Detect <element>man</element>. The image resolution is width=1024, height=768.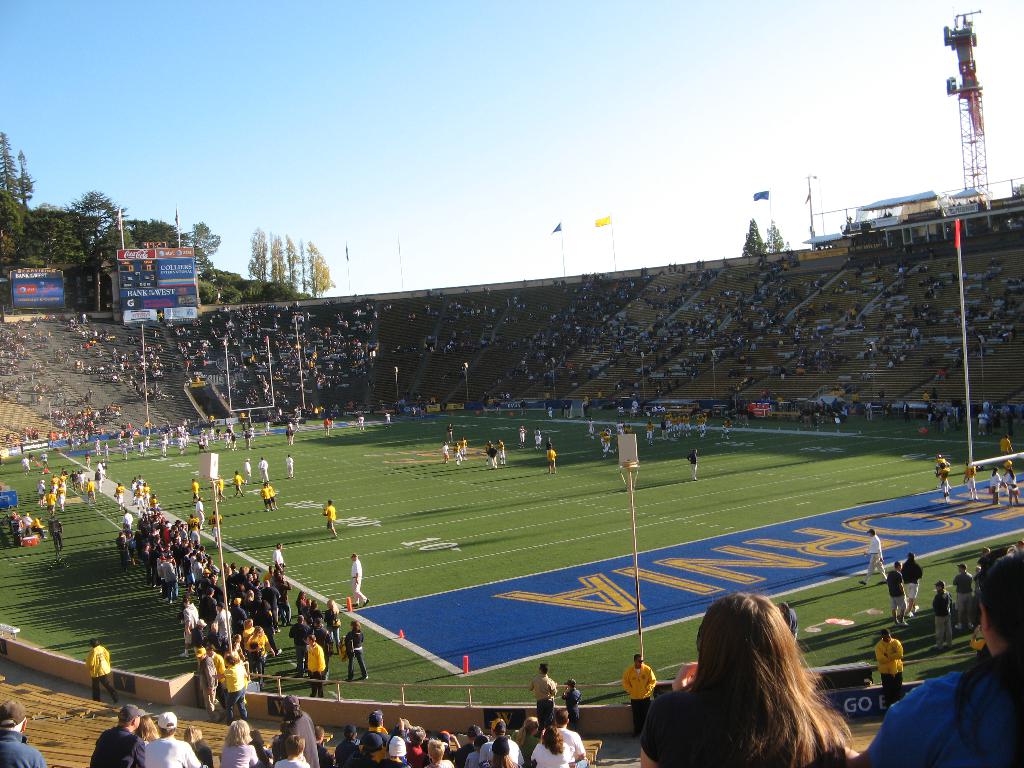
l=348, t=549, r=371, b=606.
